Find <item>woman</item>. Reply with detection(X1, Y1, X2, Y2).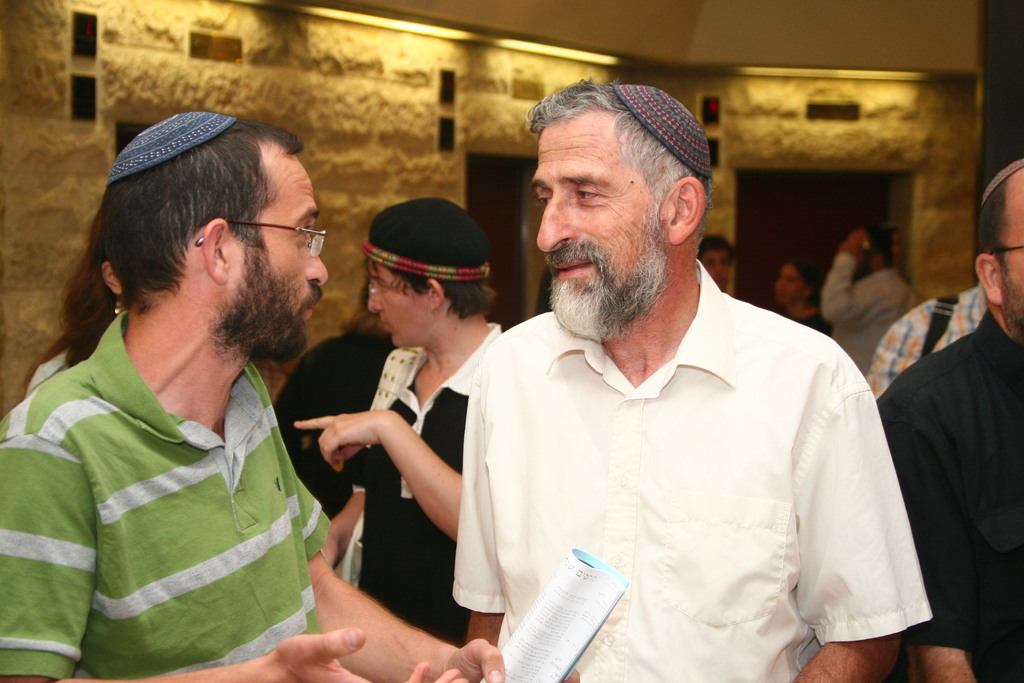
detection(776, 258, 831, 346).
